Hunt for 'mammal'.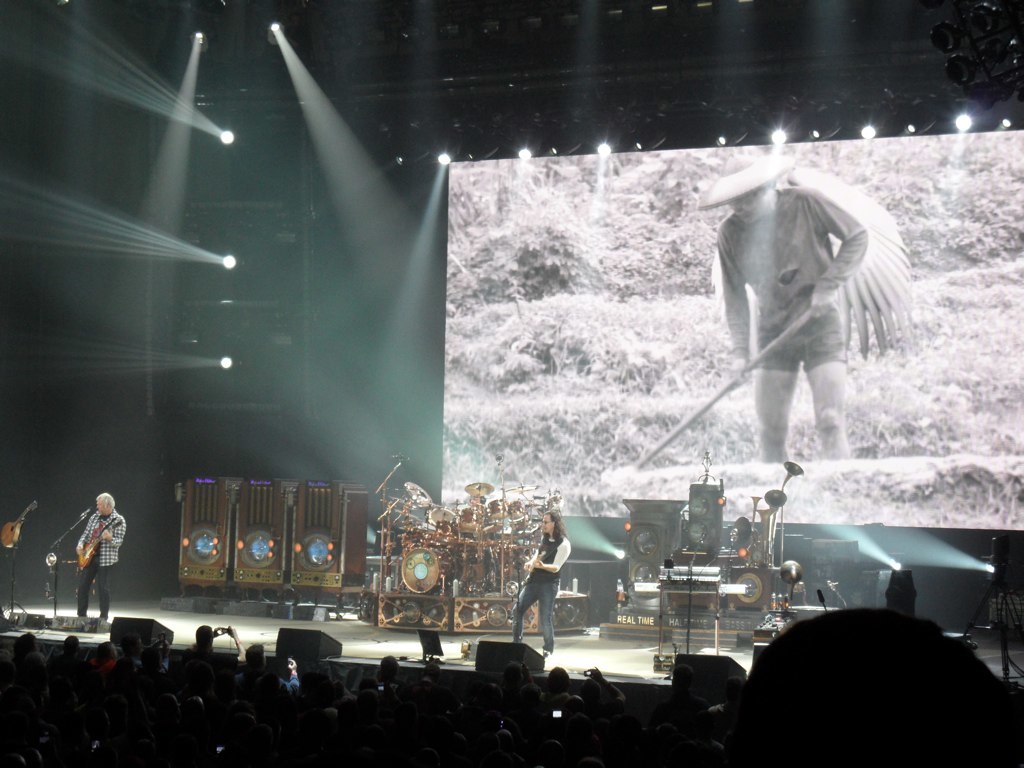
Hunted down at x1=715 y1=173 x2=889 y2=494.
